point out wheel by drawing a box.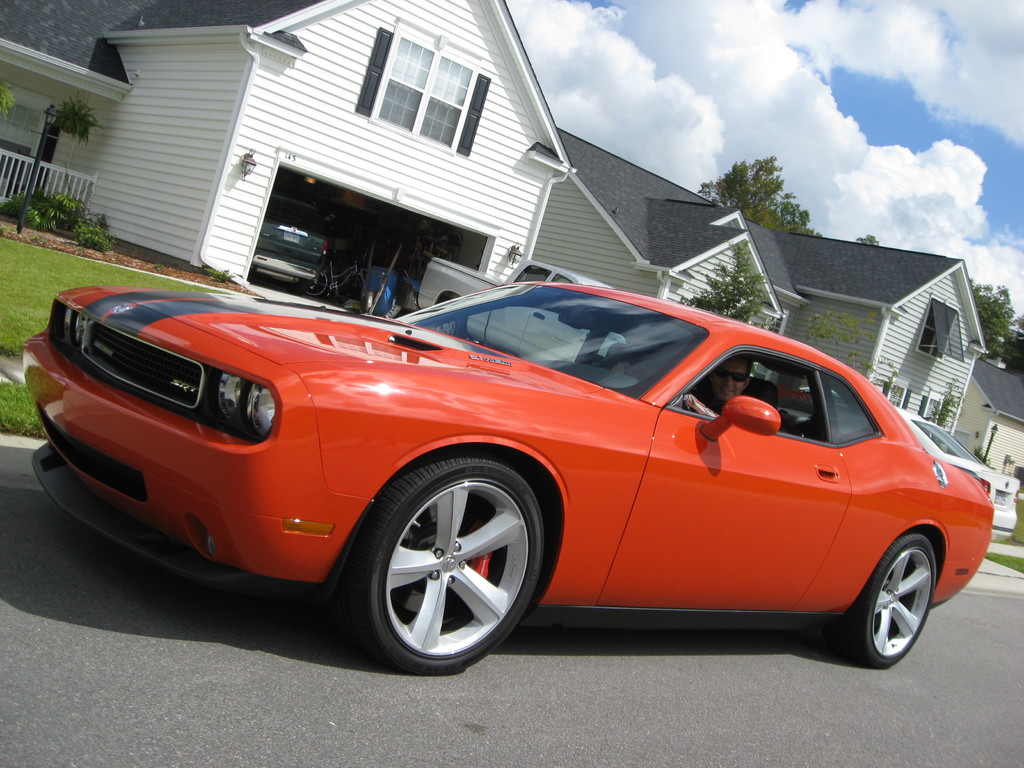
region(303, 269, 332, 299).
